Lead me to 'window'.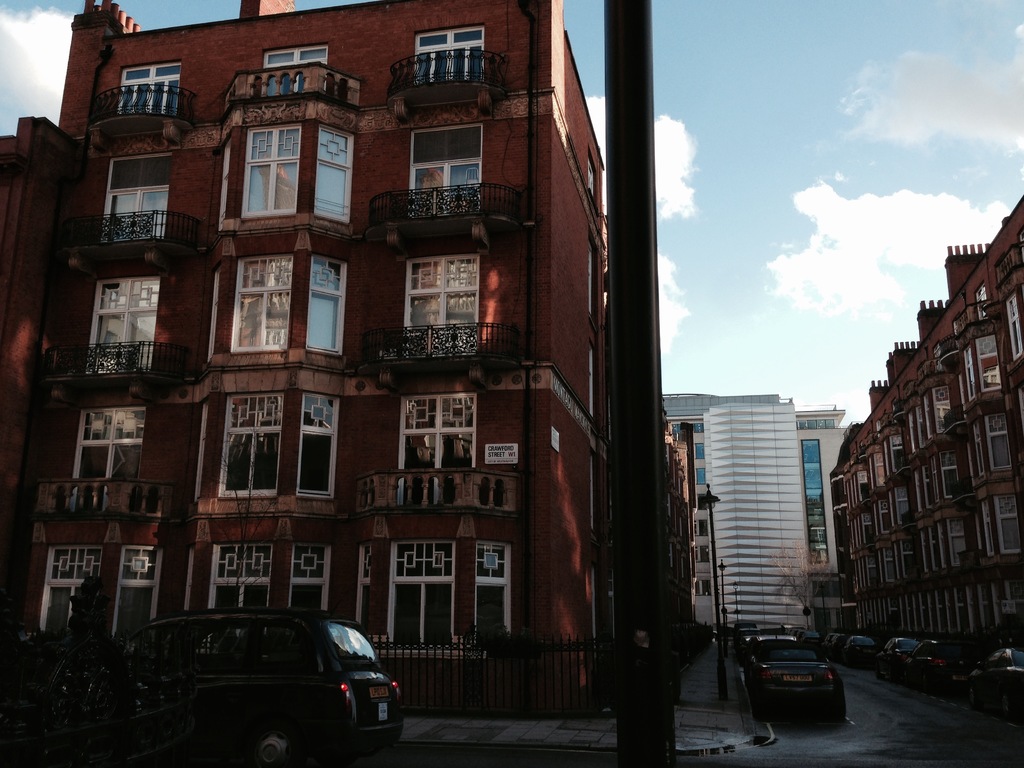
Lead to region(307, 121, 347, 223).
